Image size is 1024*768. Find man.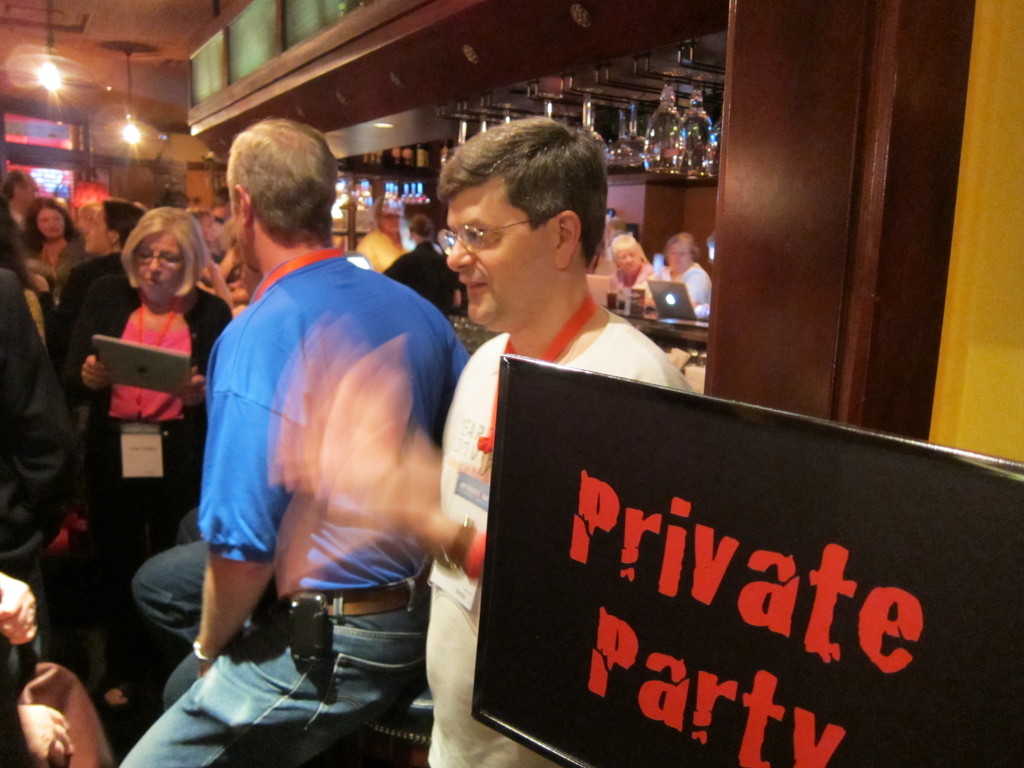
<region>323, 114, 694, 767</region>.
